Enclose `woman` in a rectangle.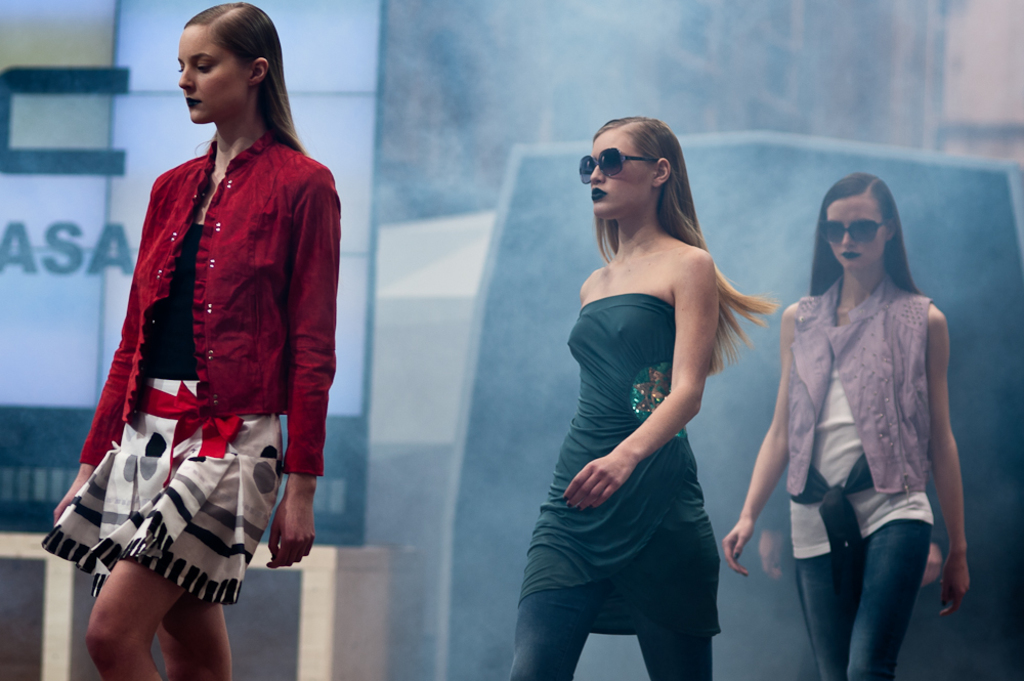
l=527, t=100, r=796, b=680.
